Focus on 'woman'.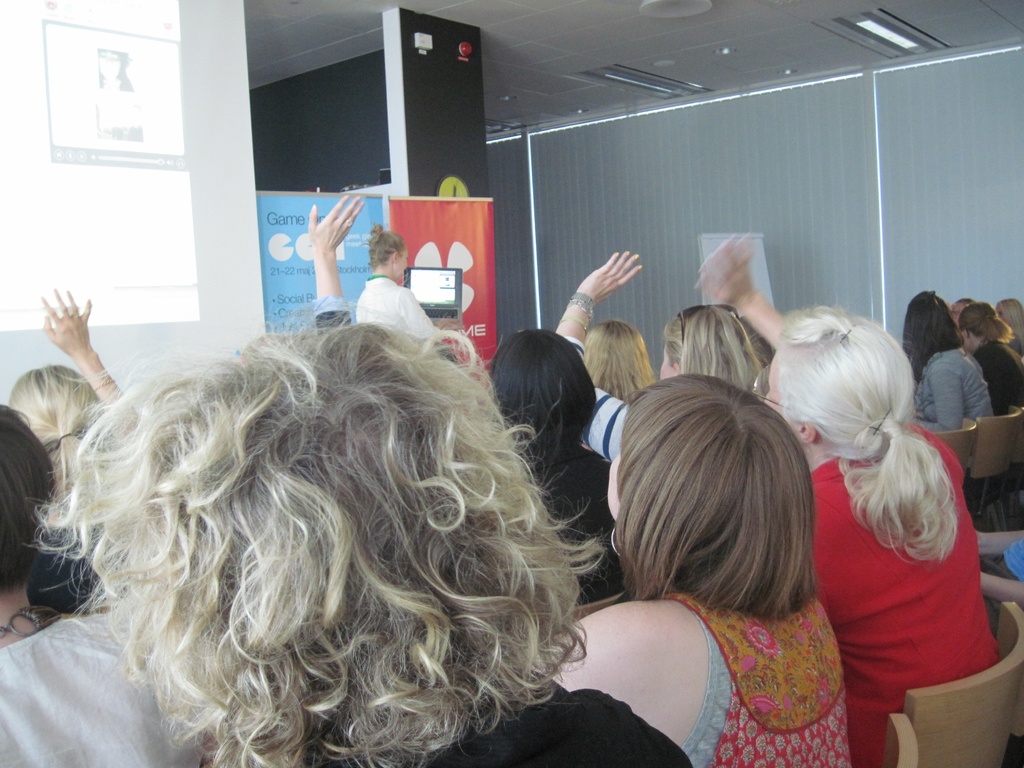
Focused at l=10, t=288, r=140, b=497.
